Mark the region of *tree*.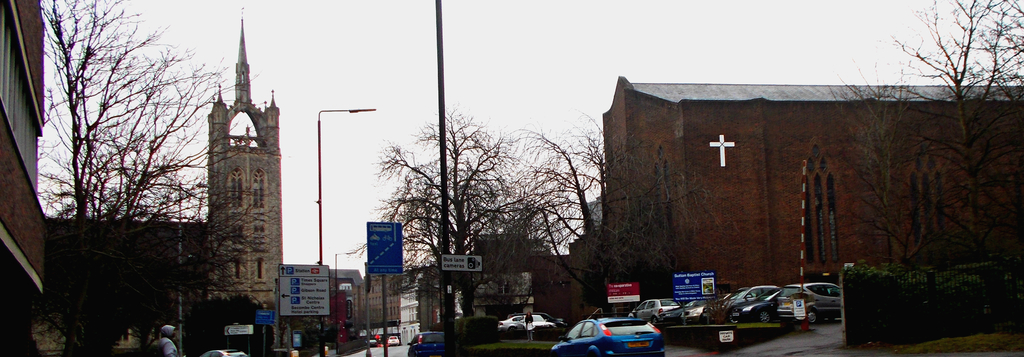
Region: bbox=[513, 95, 695, 309].
